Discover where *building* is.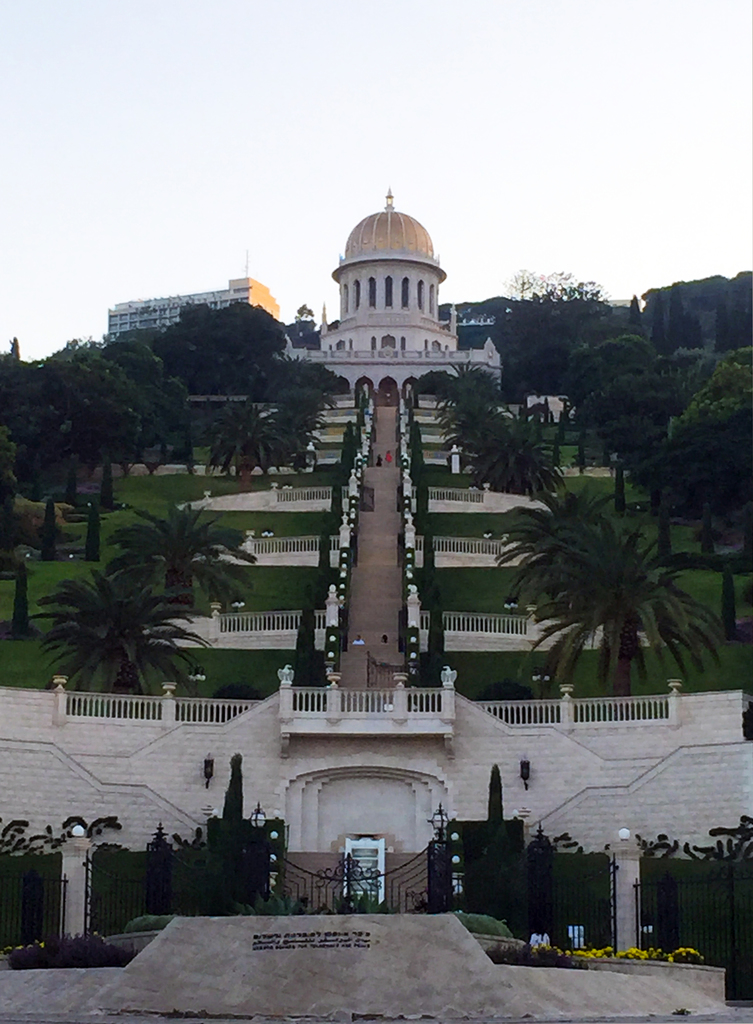
Discovered at 99 252 283 344.
